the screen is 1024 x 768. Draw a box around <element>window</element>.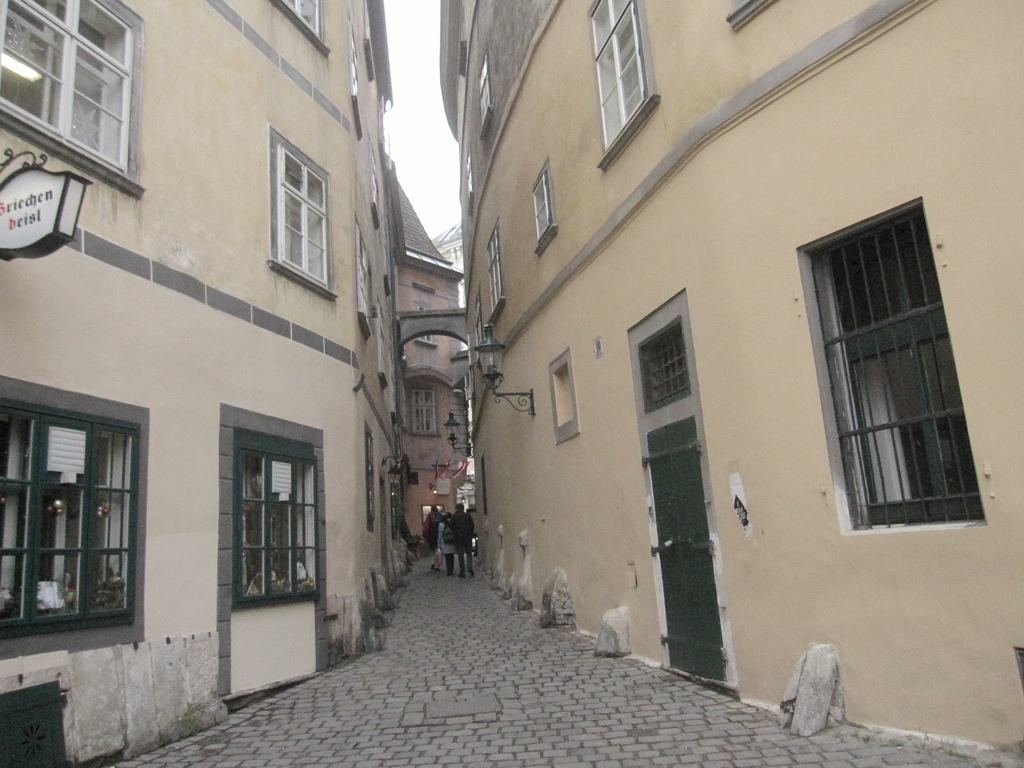
box(0, 0, 143, 180).
